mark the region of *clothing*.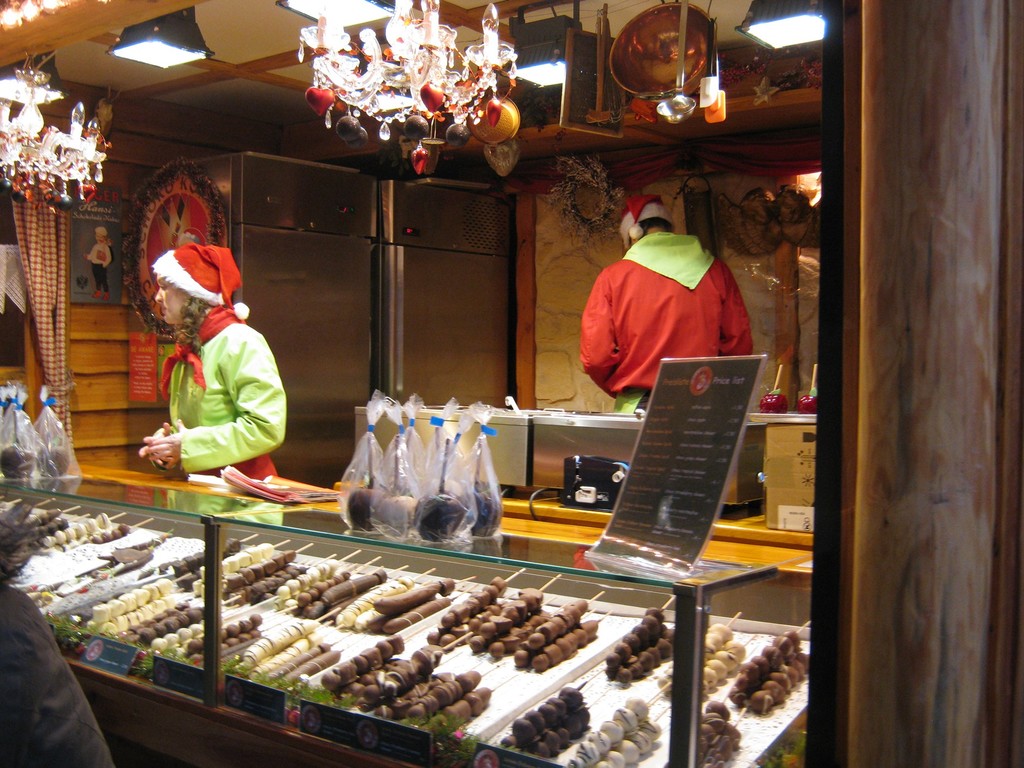
Region: [x1=166, y1=302, x2=319, y2=490].
